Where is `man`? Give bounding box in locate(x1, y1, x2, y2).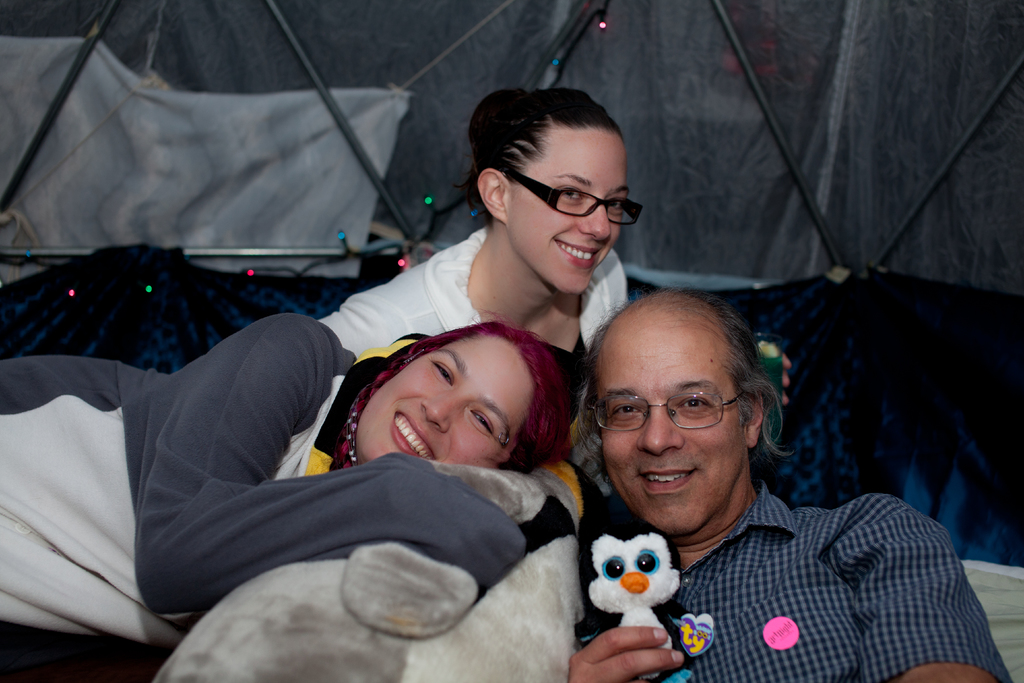
locate(520, 293, 970, 661).
